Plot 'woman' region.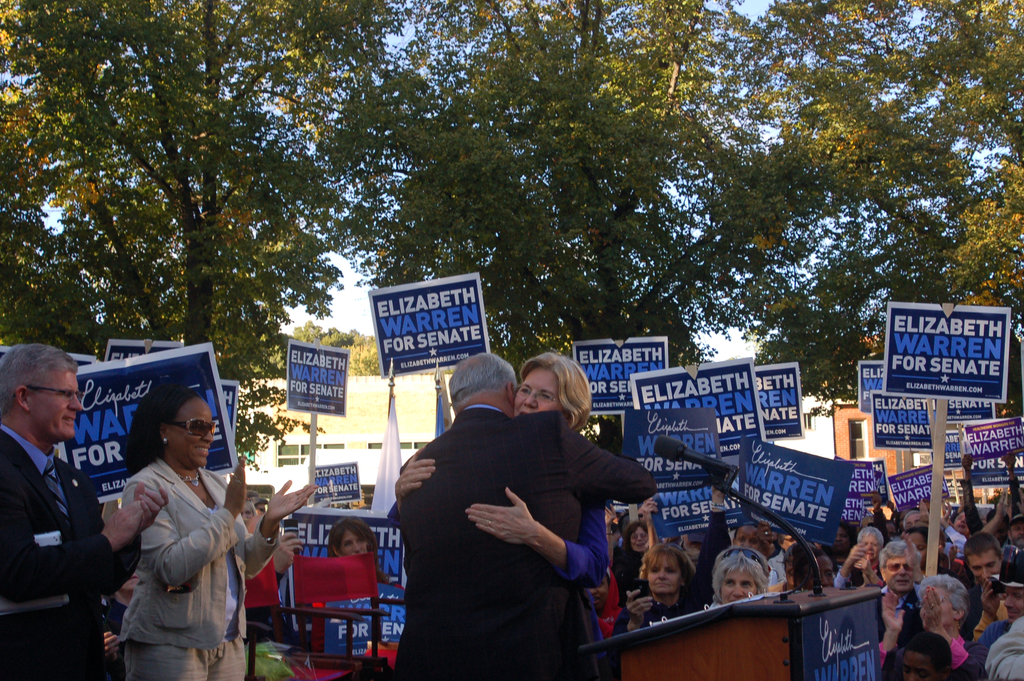
Plotted at bbox=(617, 518, 648, 581).
